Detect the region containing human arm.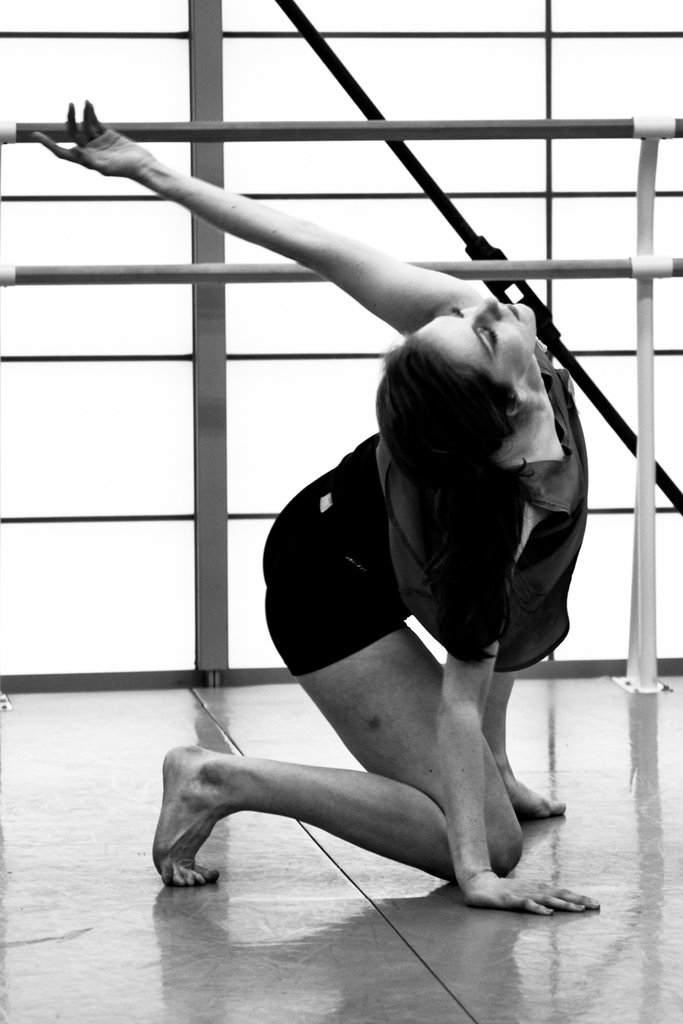
detection(76, 120, 545, 360).
